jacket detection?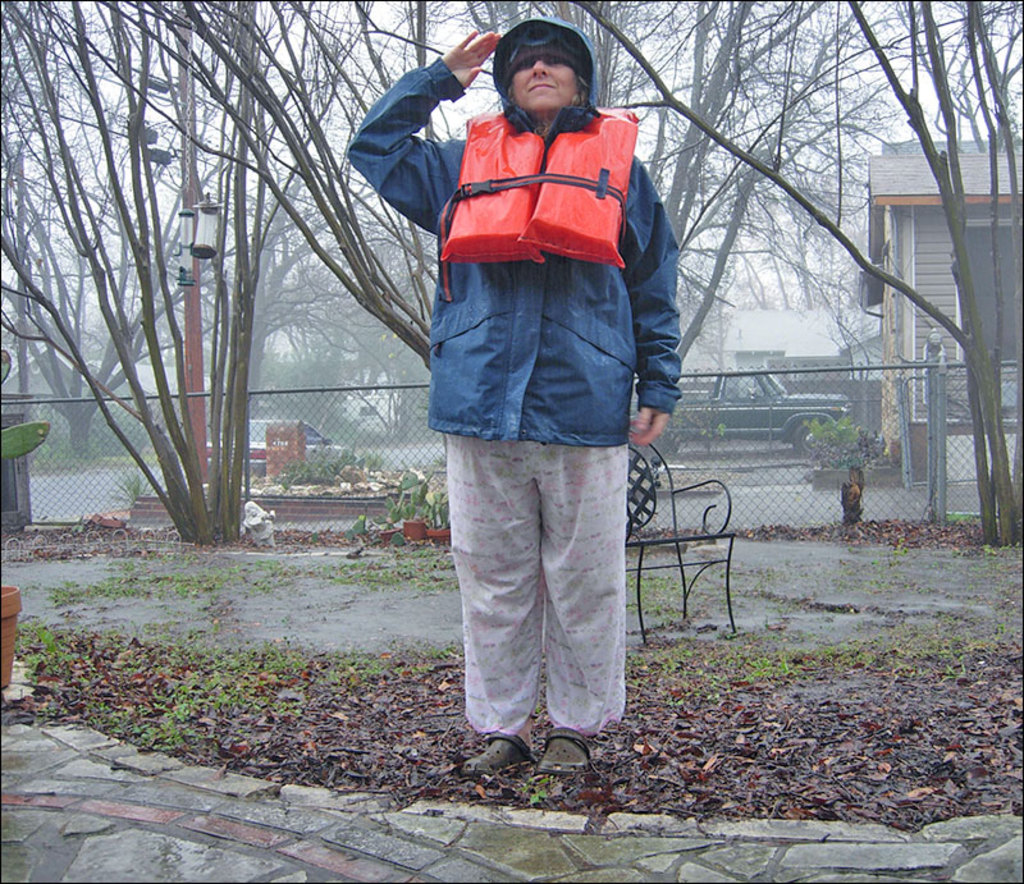
crop(394, 26, 682, 404)
